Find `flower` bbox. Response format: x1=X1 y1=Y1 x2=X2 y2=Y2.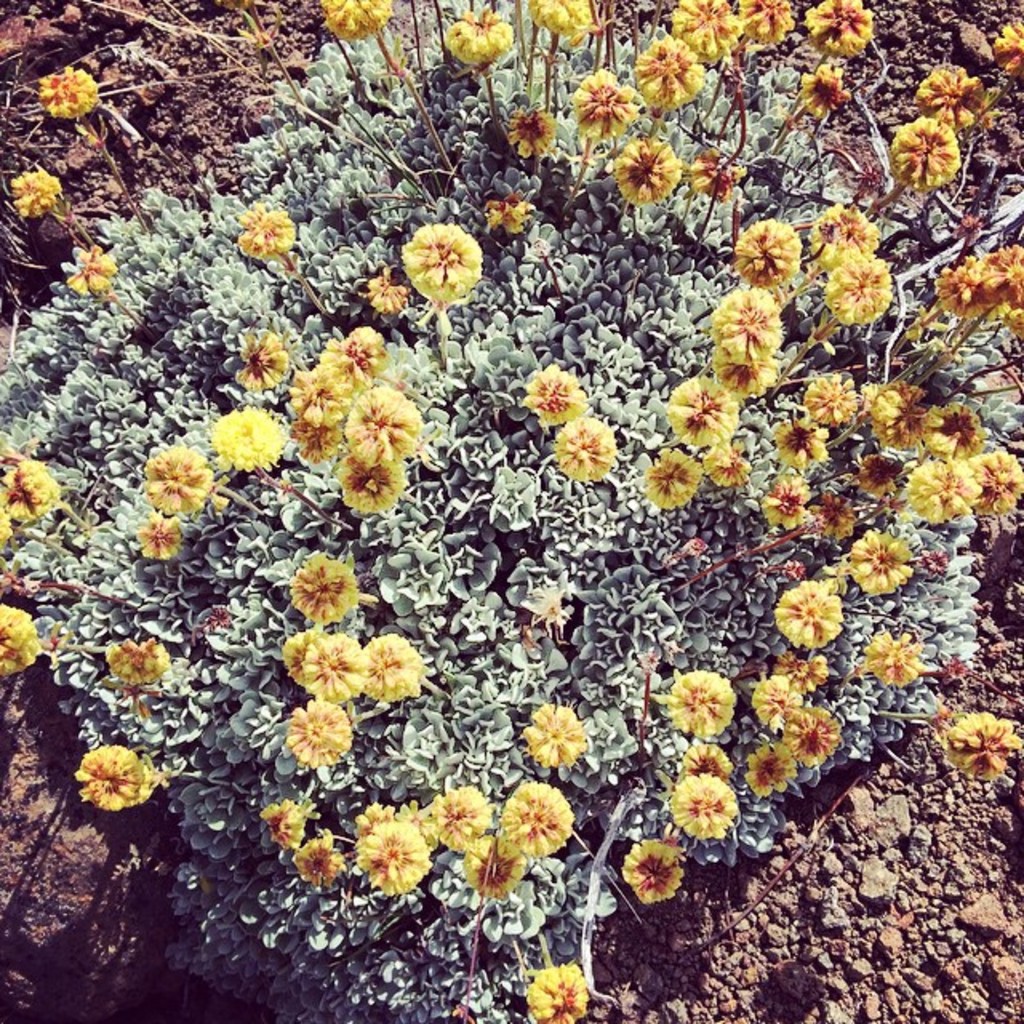
x1=298 y1=829 x2=349 y2=883.
